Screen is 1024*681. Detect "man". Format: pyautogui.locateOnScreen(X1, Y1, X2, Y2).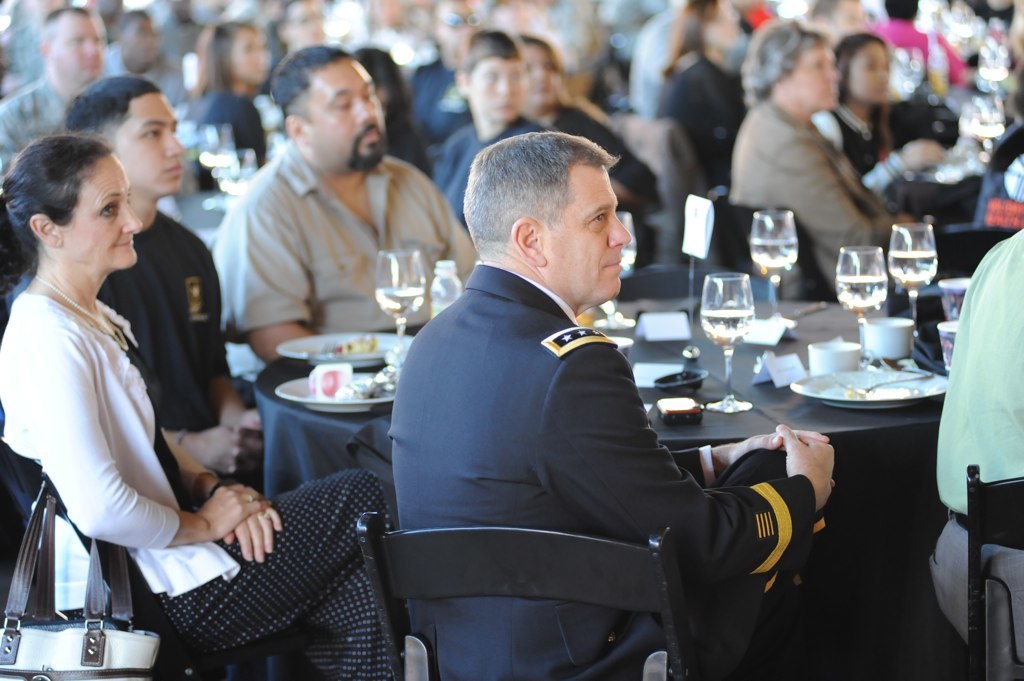
pyautogui.locateOnScreen(940, 221, 1023, 680).
